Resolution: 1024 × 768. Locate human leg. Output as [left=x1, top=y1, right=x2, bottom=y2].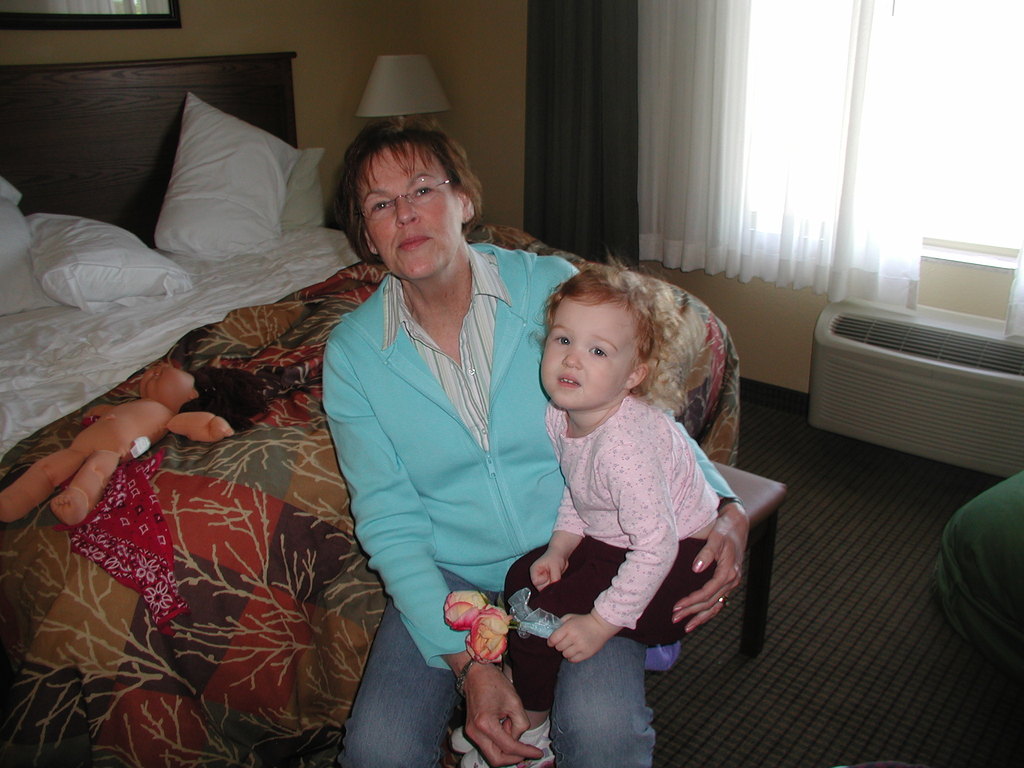
[left=556, top=641, right=652, bottom=767].
